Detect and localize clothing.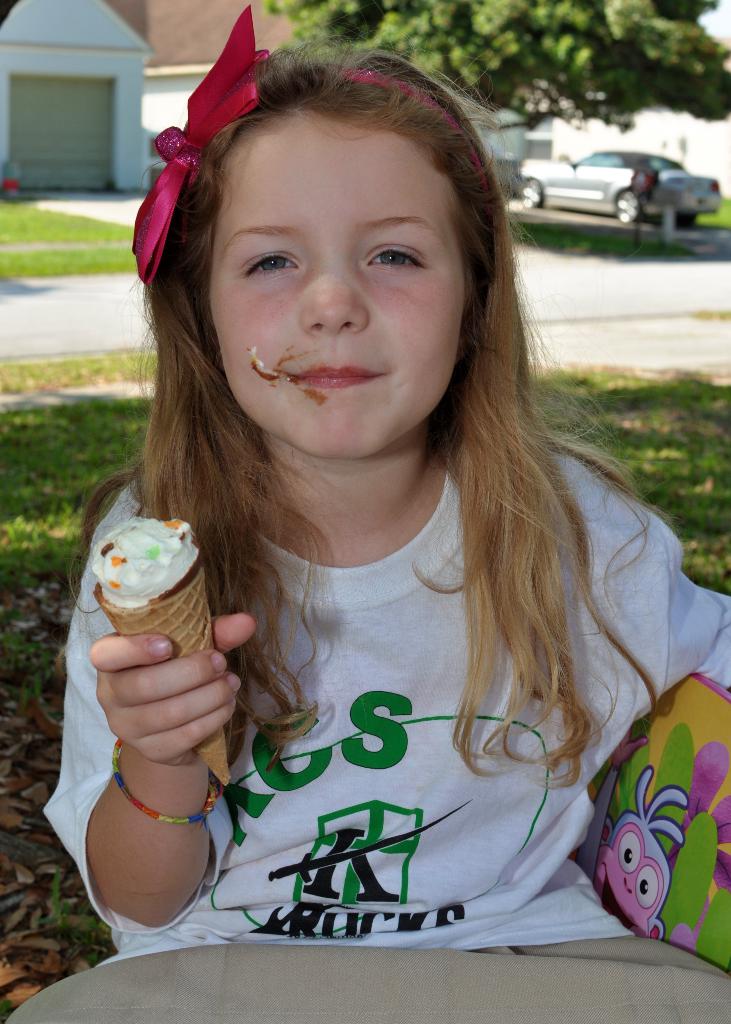
Localized at (x1=139, y1=456, x2=616, y2=942).
